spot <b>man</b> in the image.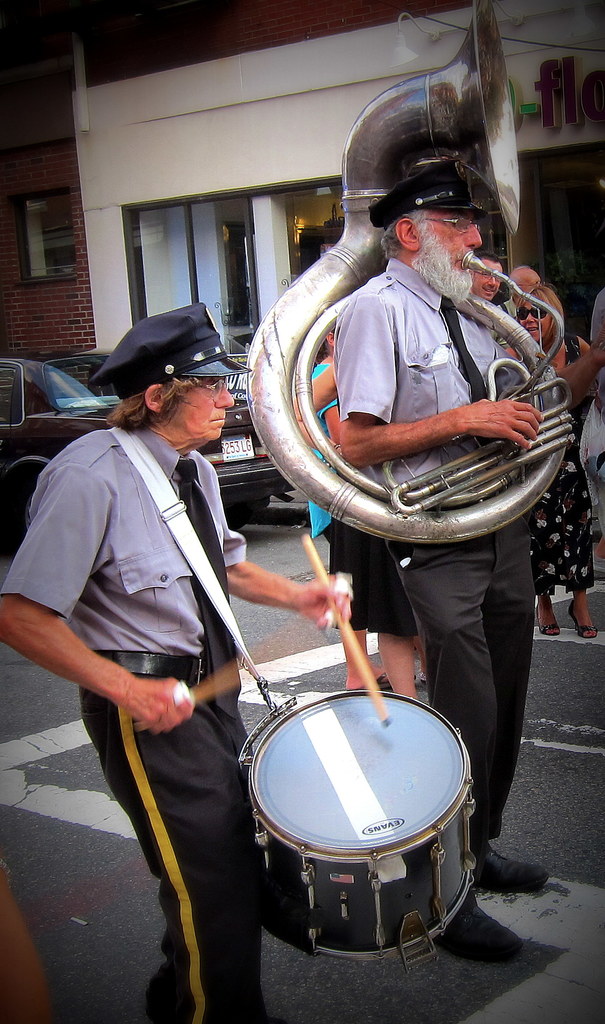
<b>man</b> found at {"left": 329, "top": 158, "right": 604, "bottom": 965}.
